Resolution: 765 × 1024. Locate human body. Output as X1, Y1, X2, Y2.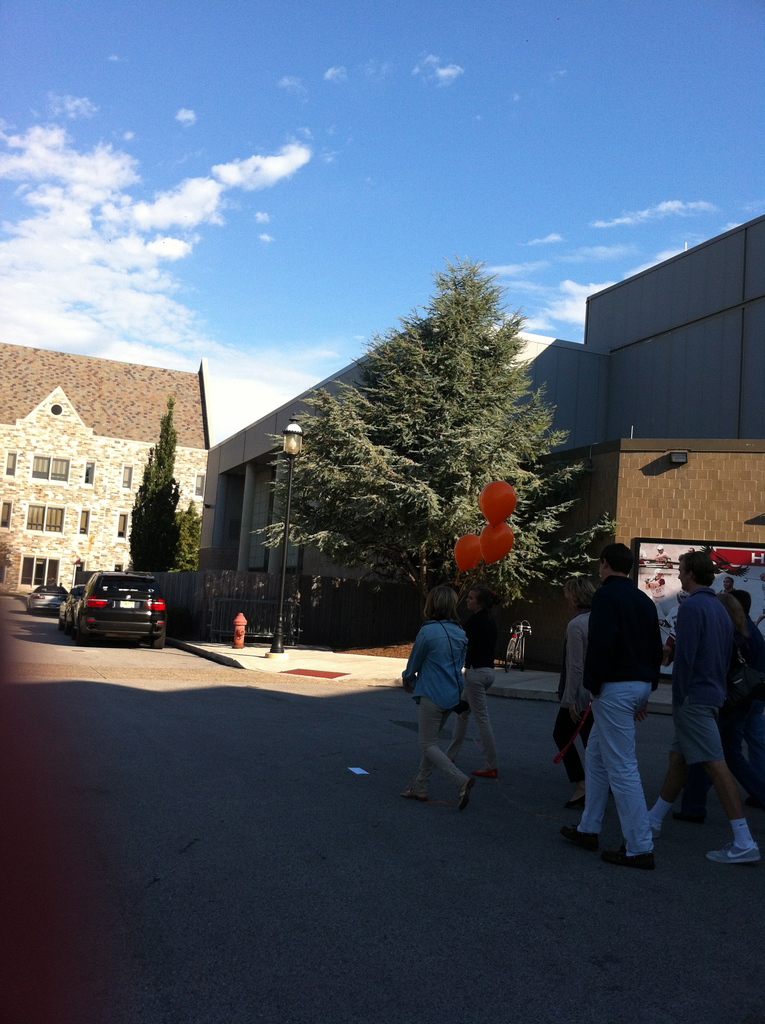
553, 612, 592, 805.
